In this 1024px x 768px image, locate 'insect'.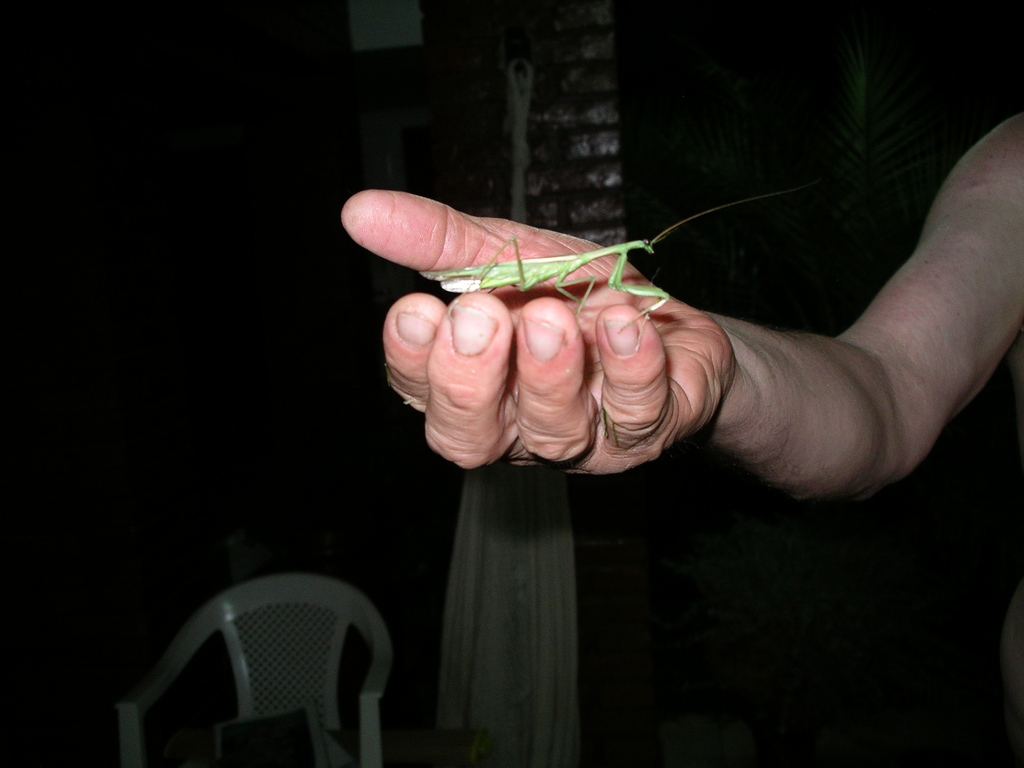
Bounding box: locate(420, 195, 780, 333).
